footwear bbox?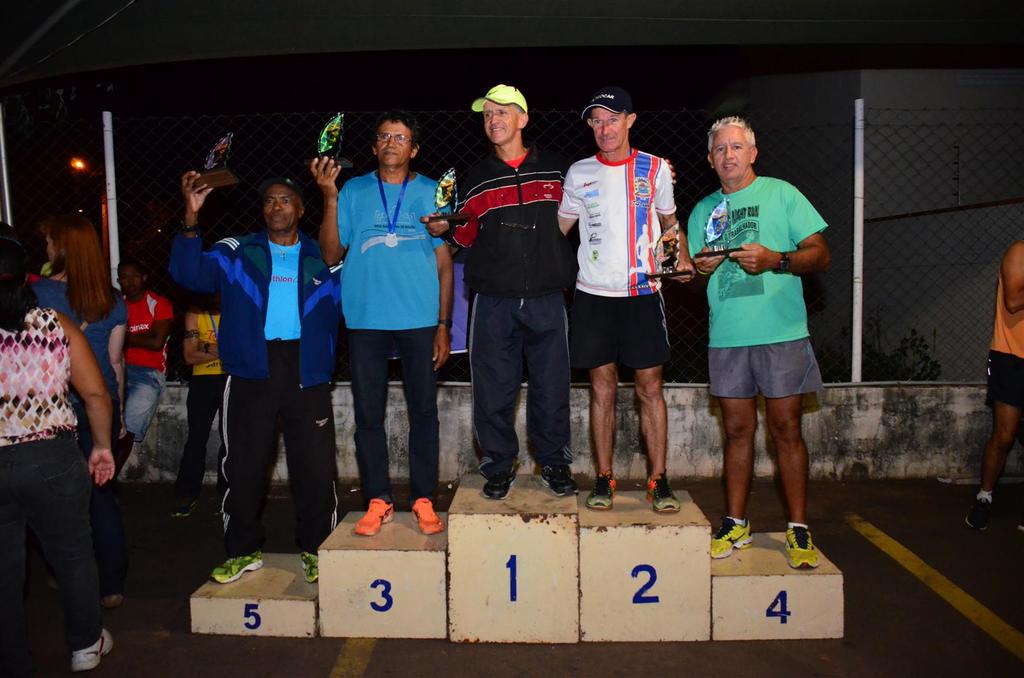
<box>536,461,578,495</box>
